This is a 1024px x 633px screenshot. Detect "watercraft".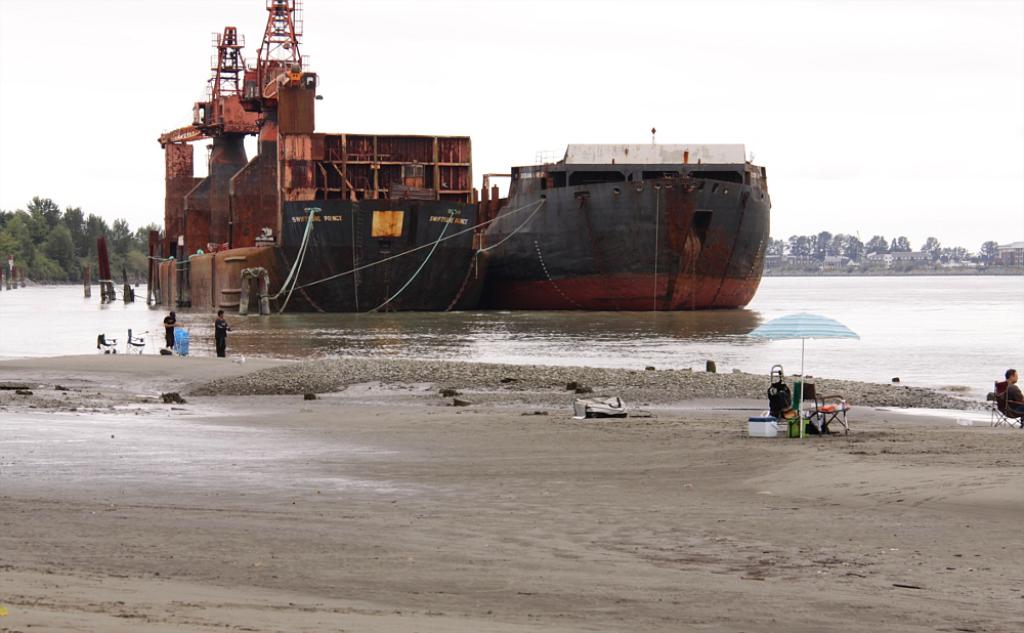
(x1=164, y1=47, x2=766, y2=296).
